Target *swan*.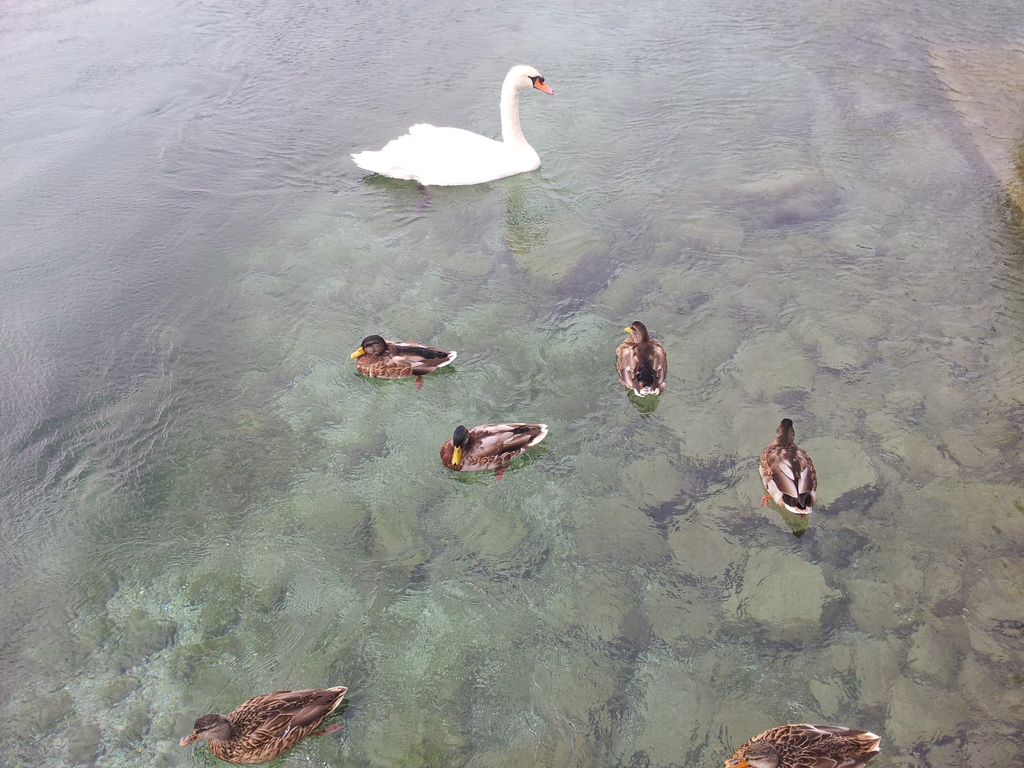
Target region: locate(721, 723, 886, 767).
